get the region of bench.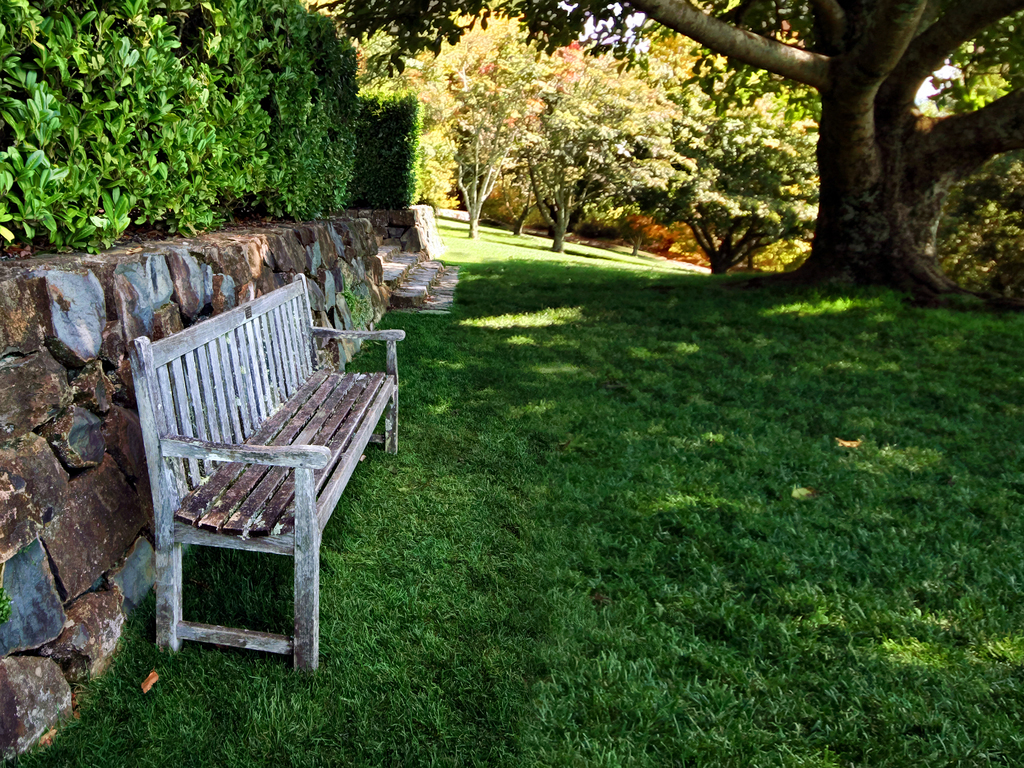
(x1=122, y1=276, x2=395, y2=703).
